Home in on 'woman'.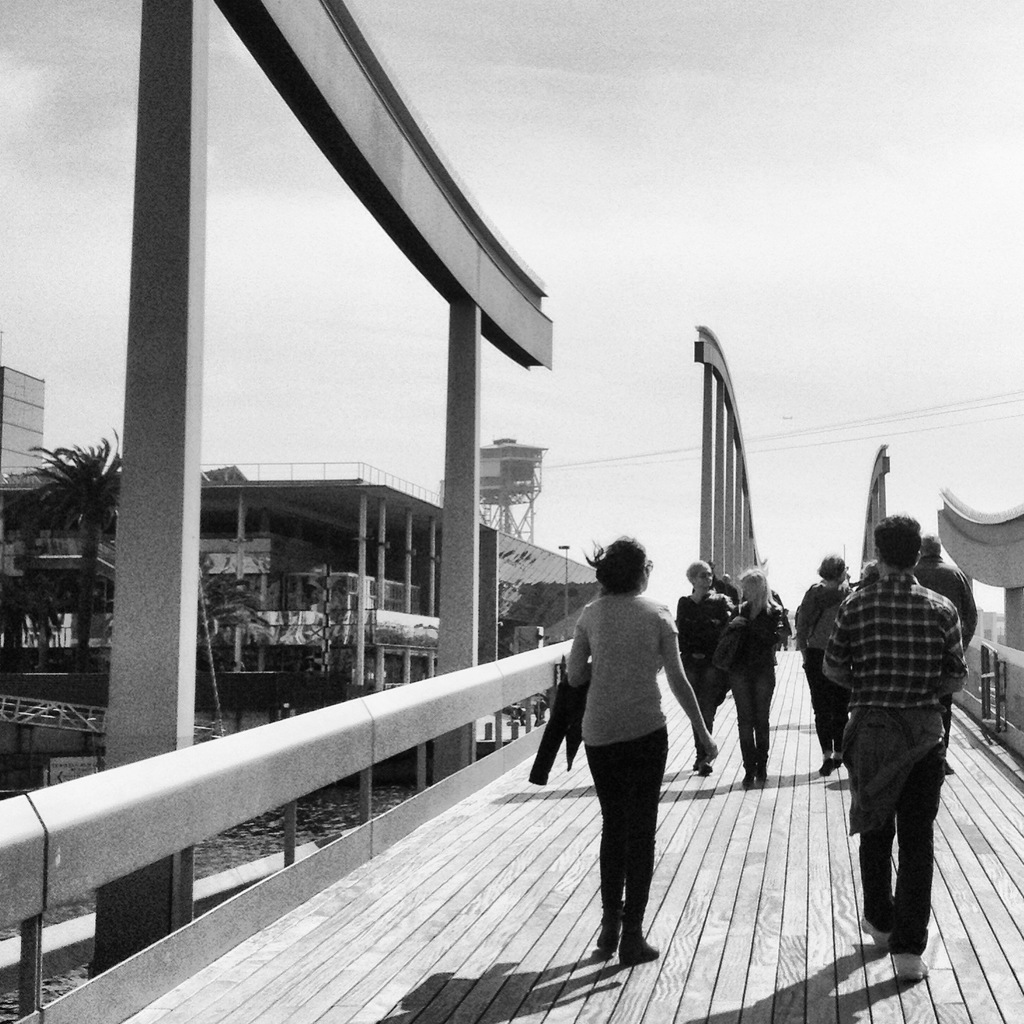
Homed in at box=[564, 535, 721, 962].
